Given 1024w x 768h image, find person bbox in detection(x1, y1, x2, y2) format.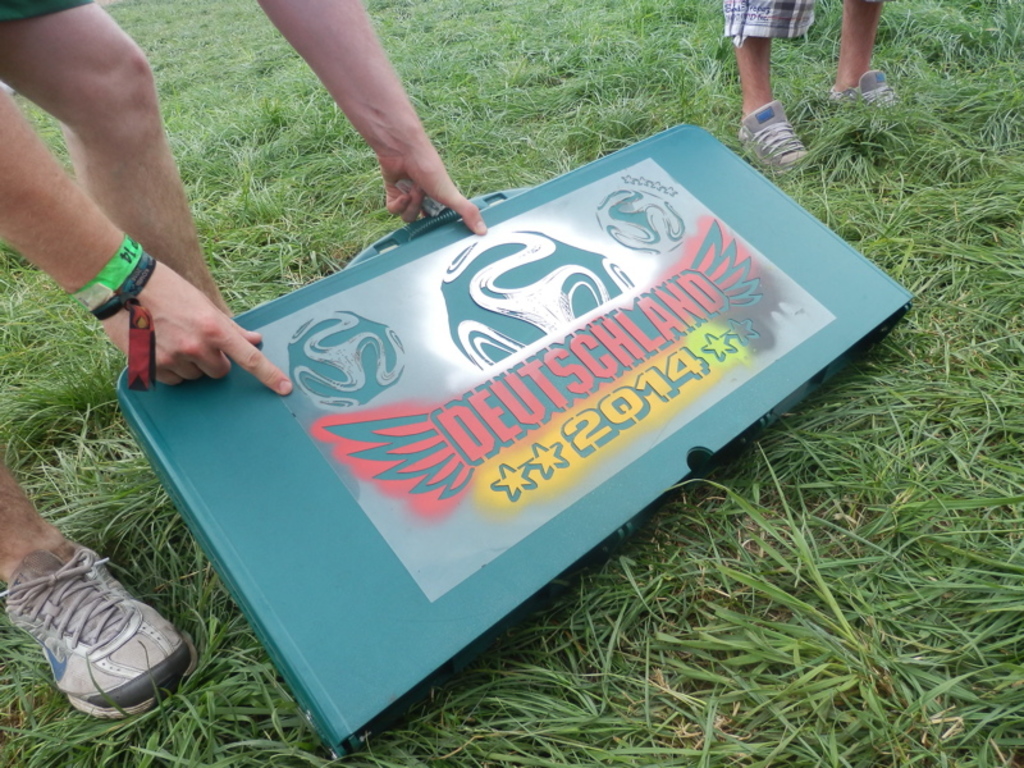
detection(0, 0, 486, 719).
